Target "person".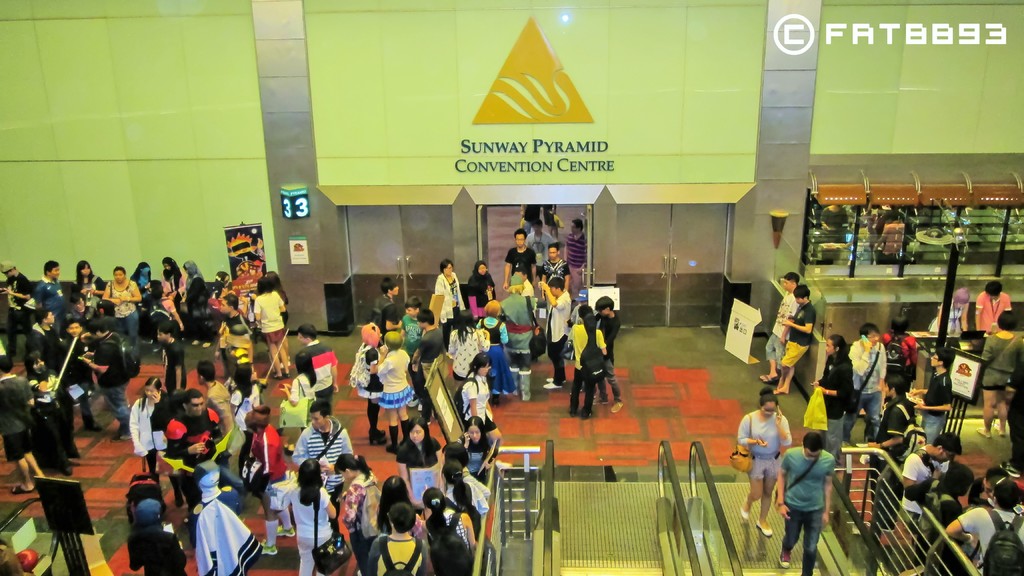
Target region: [left=737, top=380, right=791, bottom=541].
